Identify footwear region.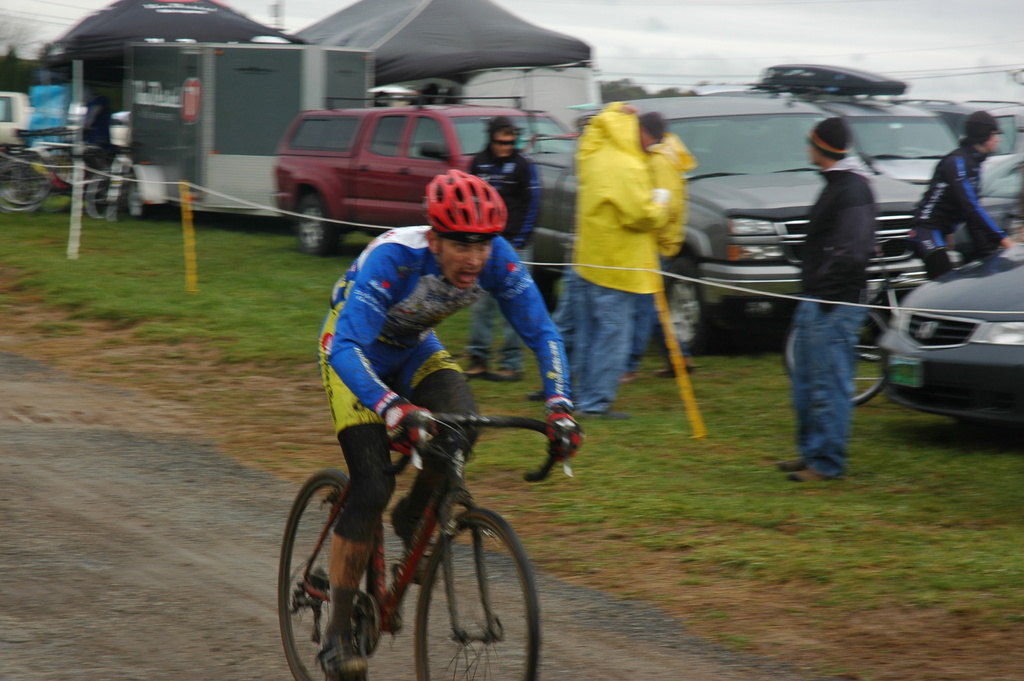
Region: region(656, 365, 692, 378).
